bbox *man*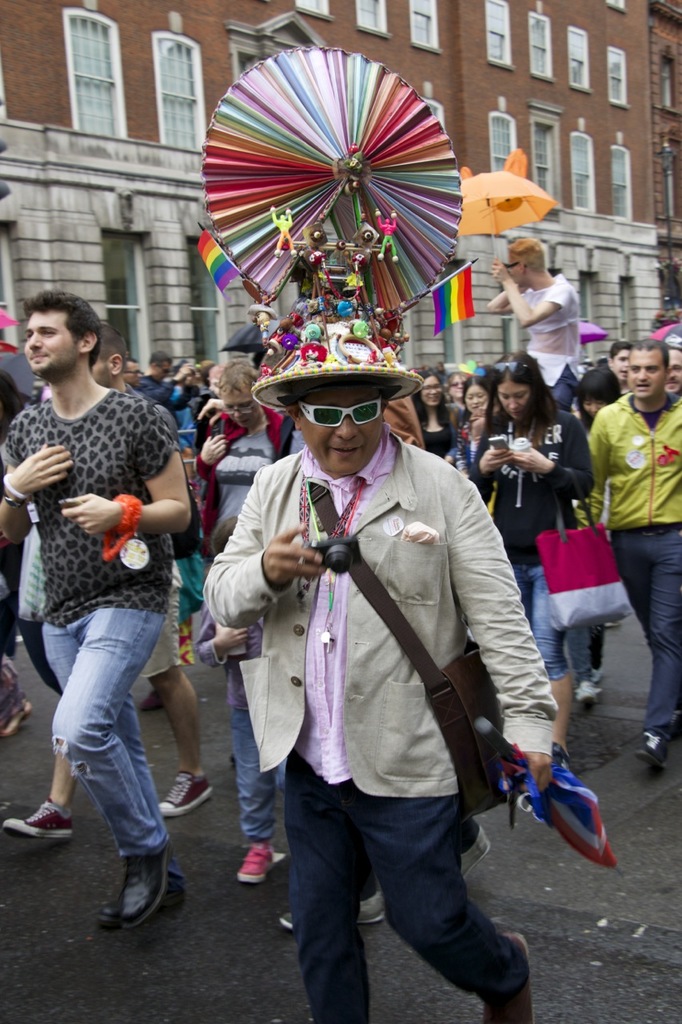
select_region(122, 358, 142, 389)
